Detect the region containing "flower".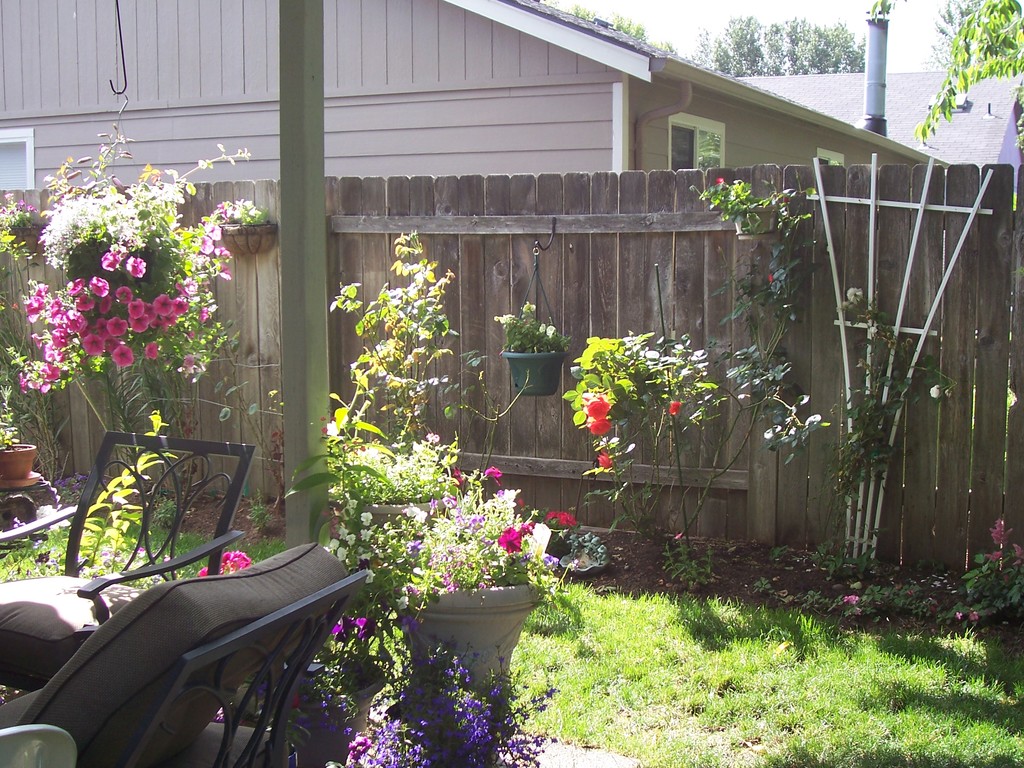
[left=840, top=590, right=856, bottom=606].
